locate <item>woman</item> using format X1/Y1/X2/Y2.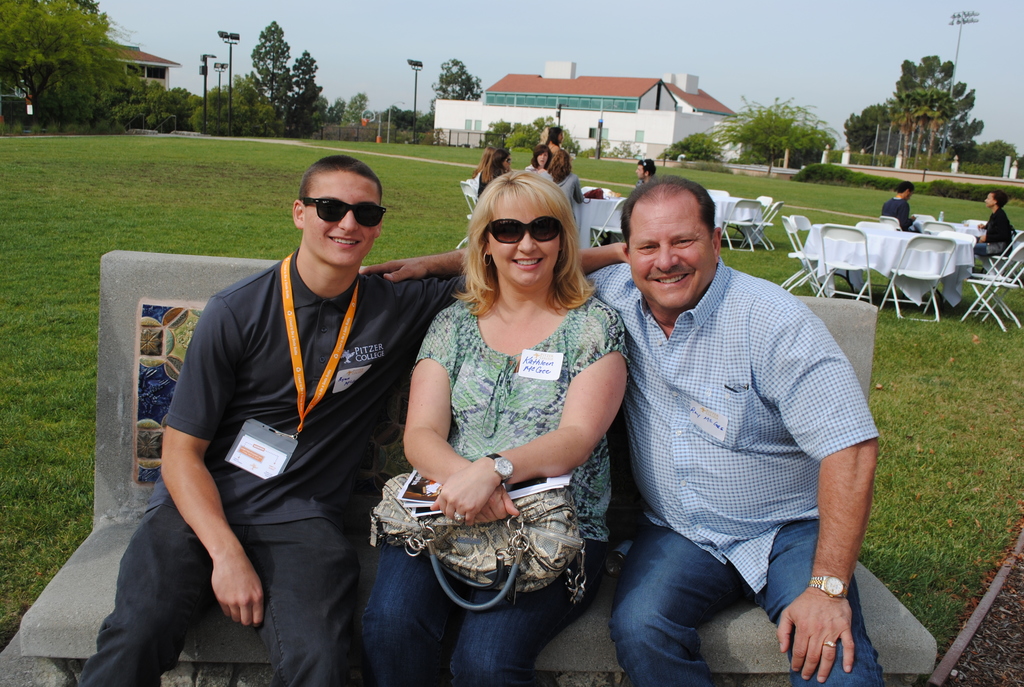
477/146/513/195.
